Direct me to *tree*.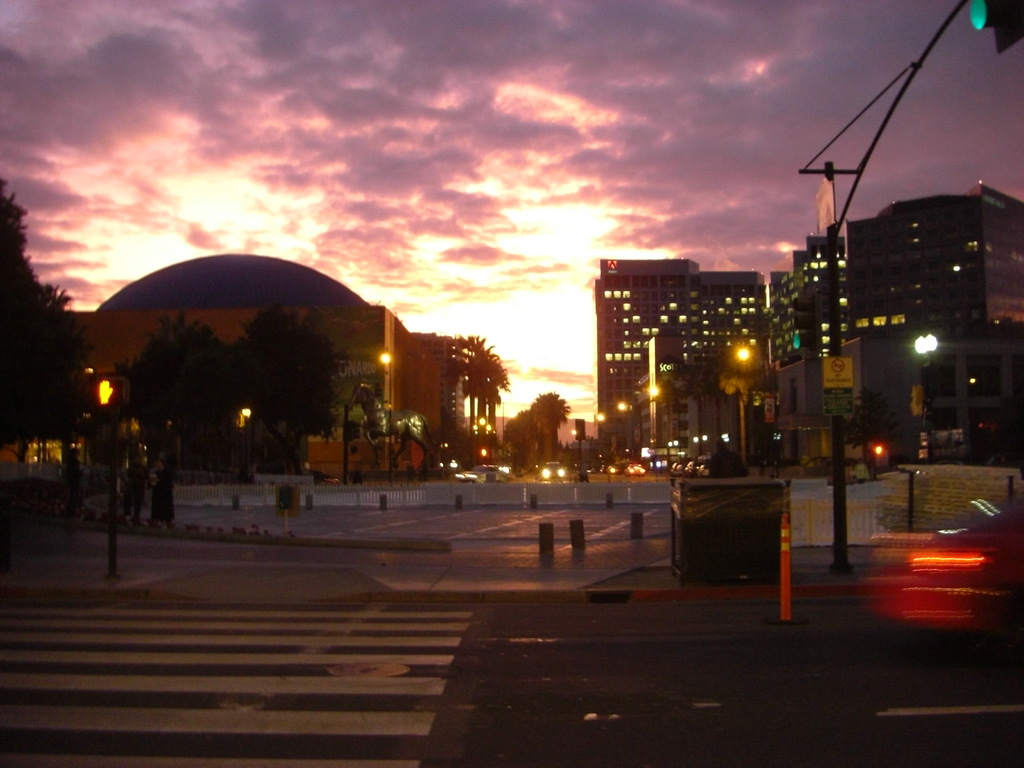
Direction: region(529, 390, 572, 472).
